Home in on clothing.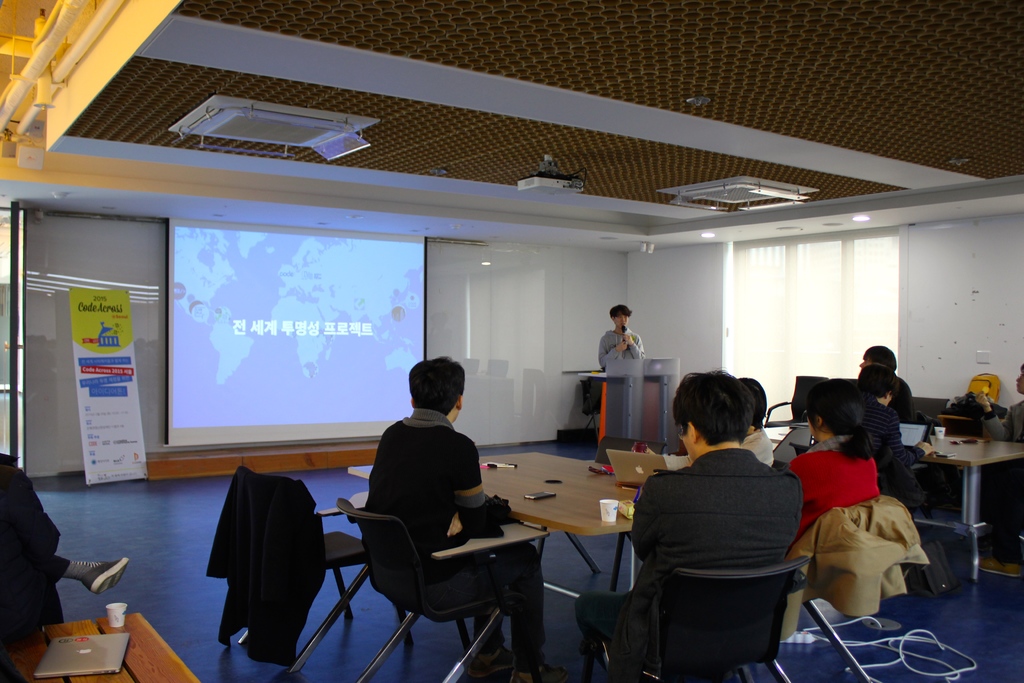
Homed in at {"left": 783, "top": 495, "right": 932, "bottom": 647}.
